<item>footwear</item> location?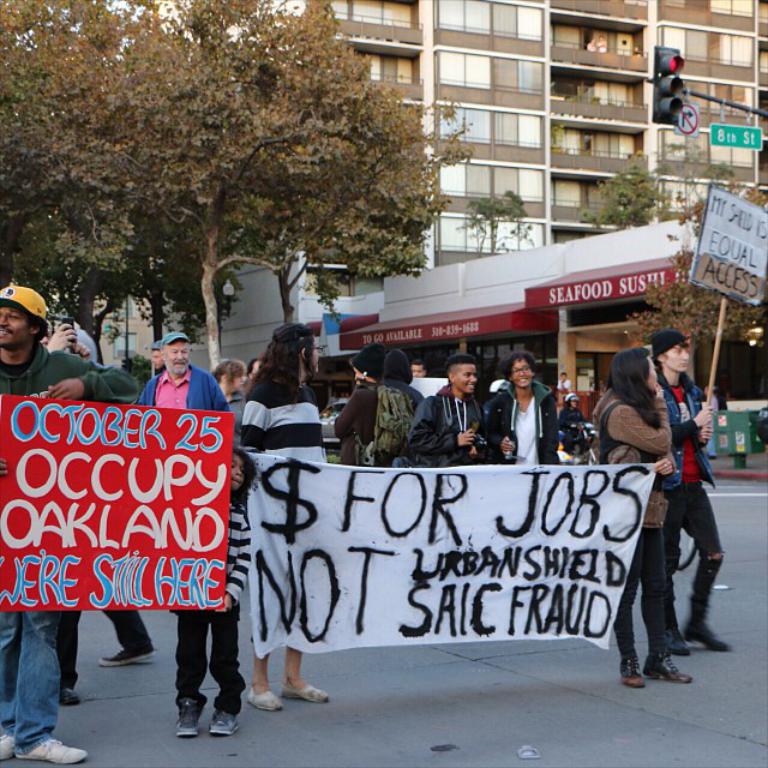
(0, 738, 17, 767)
